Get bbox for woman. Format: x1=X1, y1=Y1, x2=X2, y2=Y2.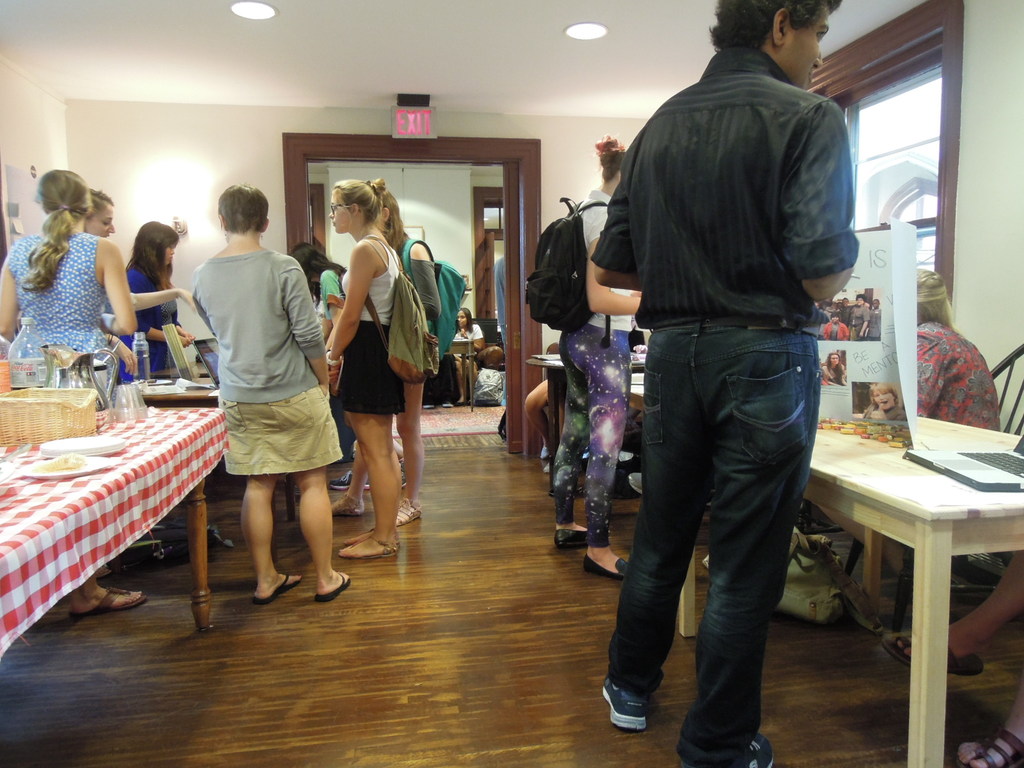
x1=193, y1=182, x2=356, y2=604.
